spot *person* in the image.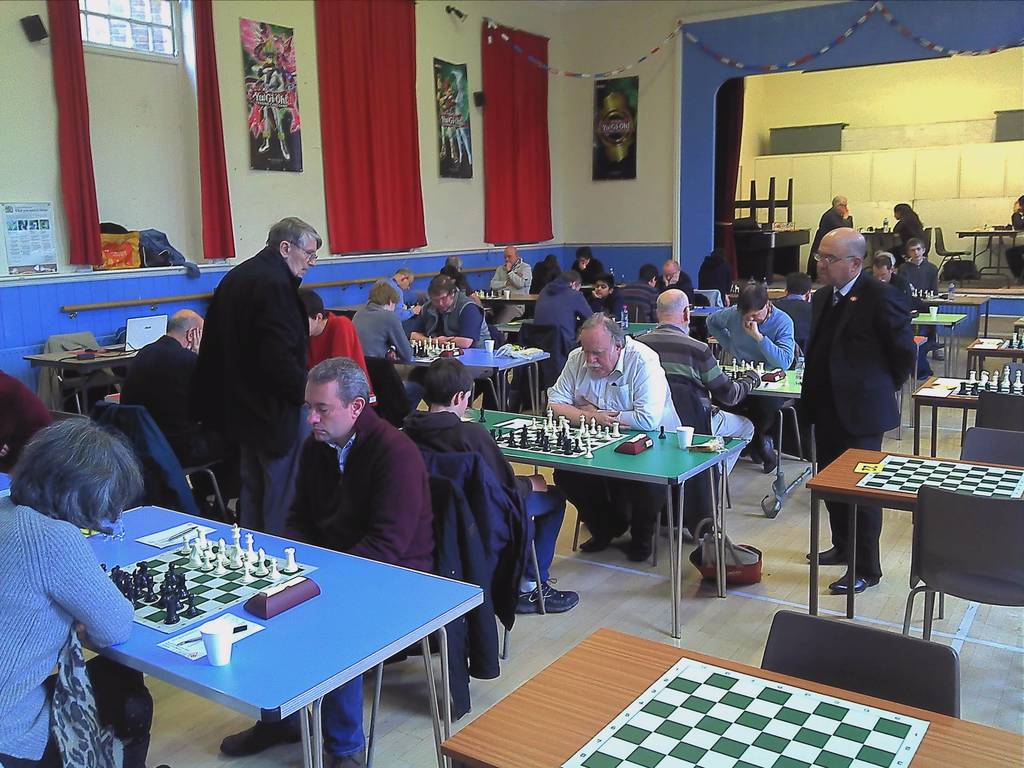
*person* found at <bbox>410, 270, 489, 352</bbox>.
